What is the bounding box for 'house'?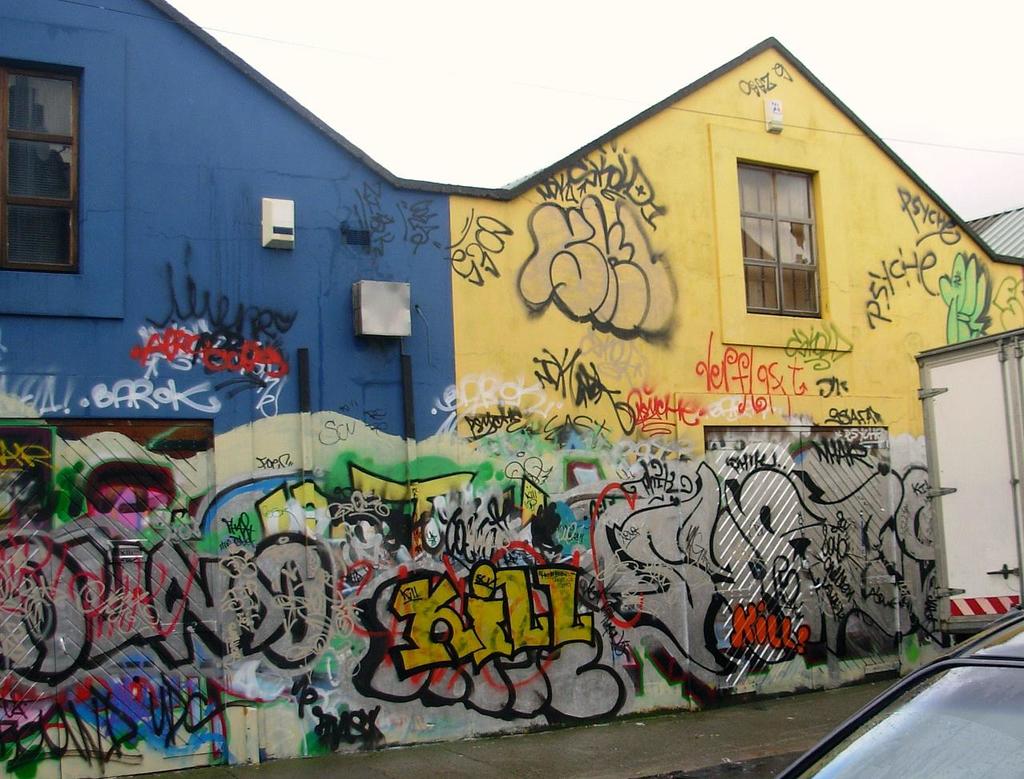
26/0/1023/778.
